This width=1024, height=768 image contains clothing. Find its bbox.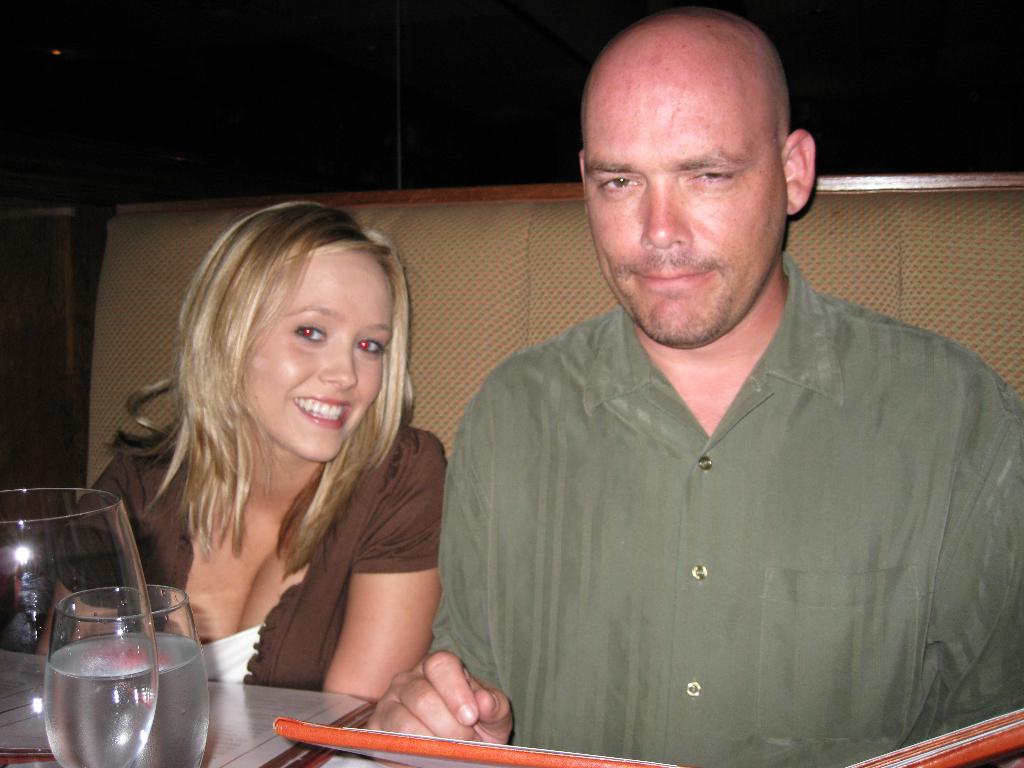
[x1=433, y1=257, x2=1001, y2=749].
